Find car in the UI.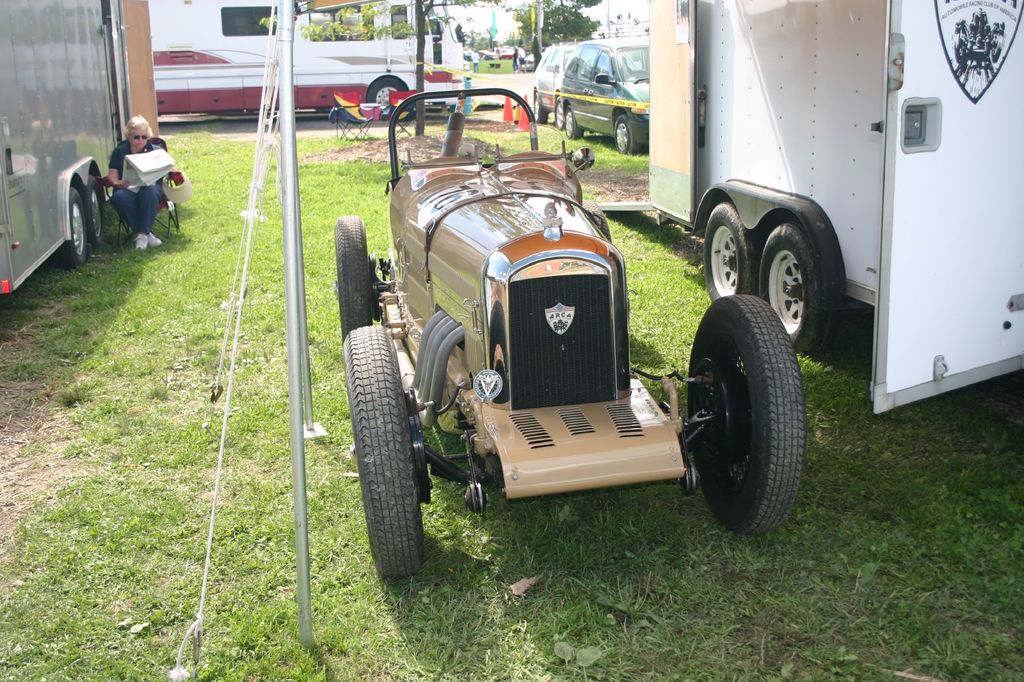
UI element at {"x1": 530, "y1": 42, "x2": 582, "y2": 116}.
